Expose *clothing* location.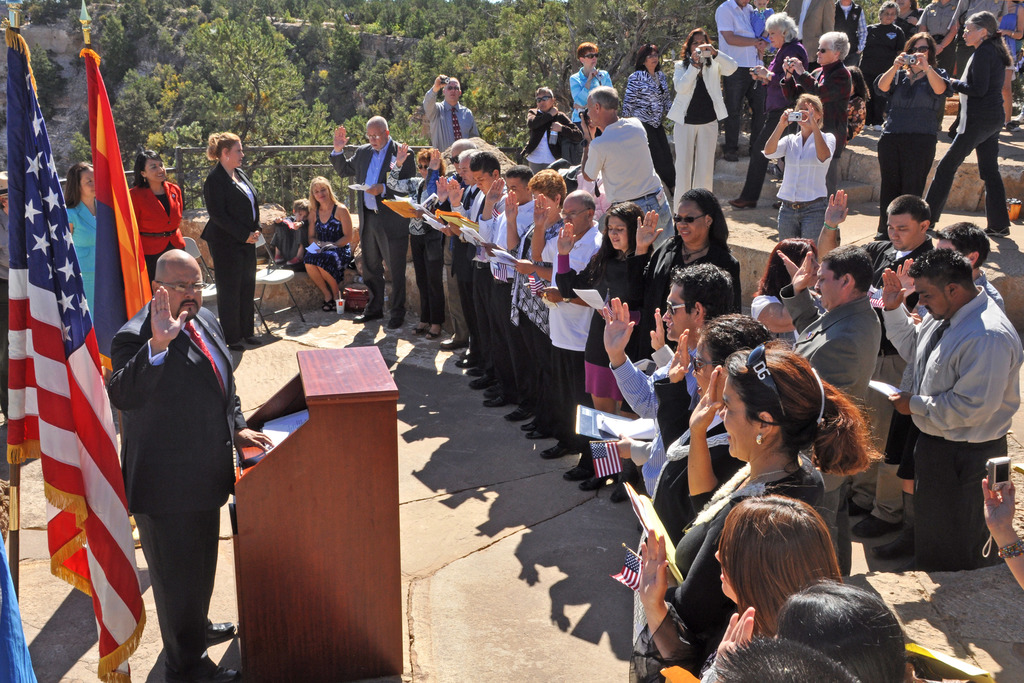
Exposed at [x1=190, y1=156, x2=260, y2=345].
